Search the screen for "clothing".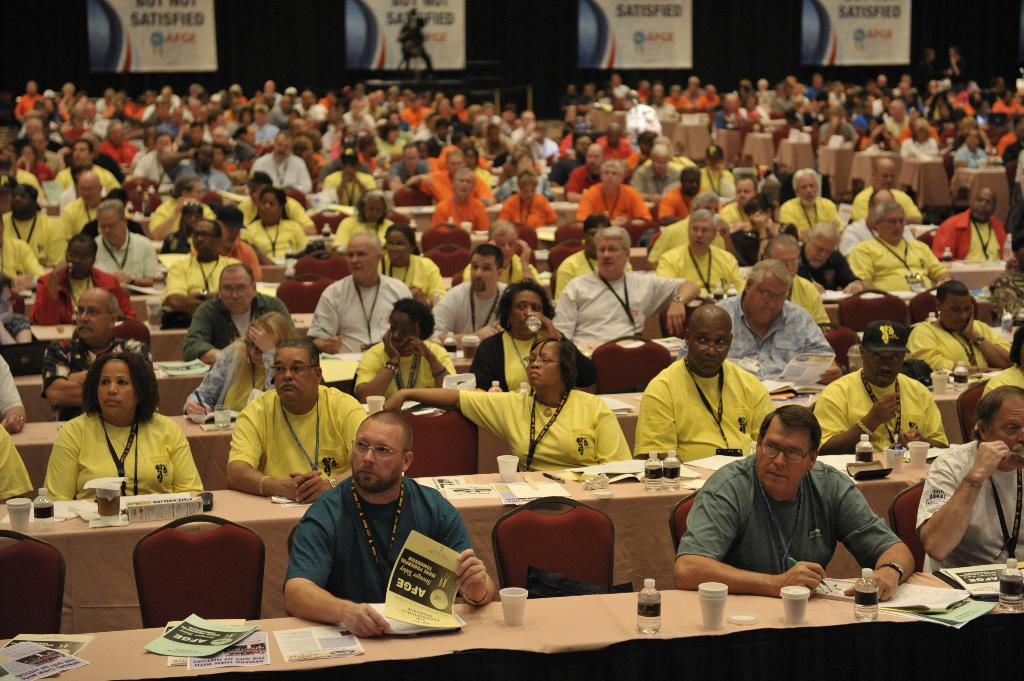
Found at box(162, 230, 192, 254).
